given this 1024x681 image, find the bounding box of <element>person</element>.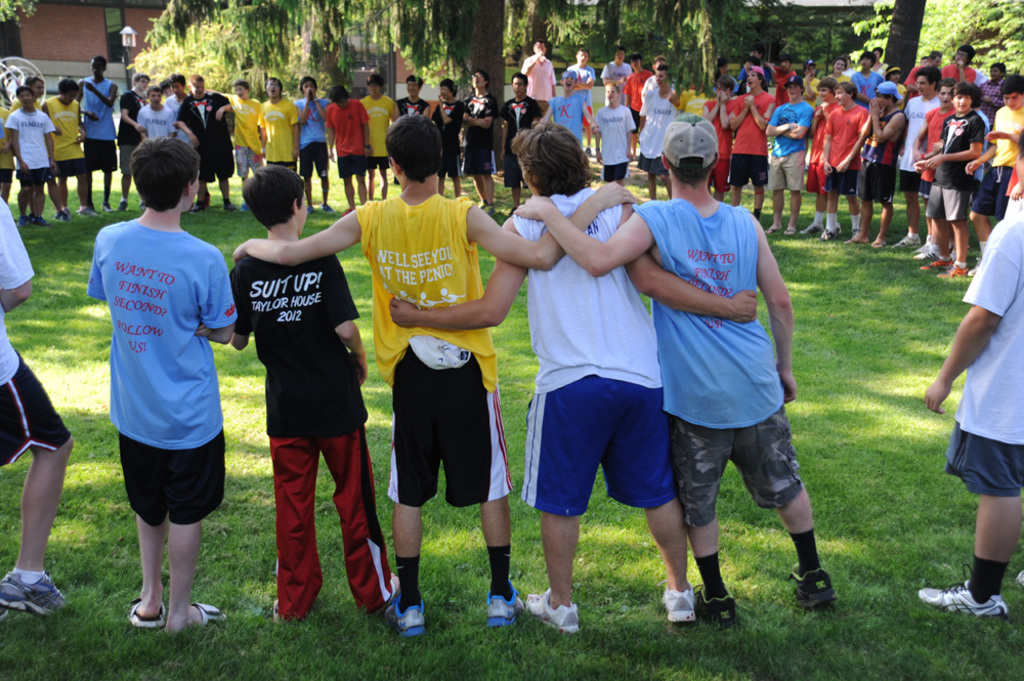
detection(918, 178, 1022, 622).
